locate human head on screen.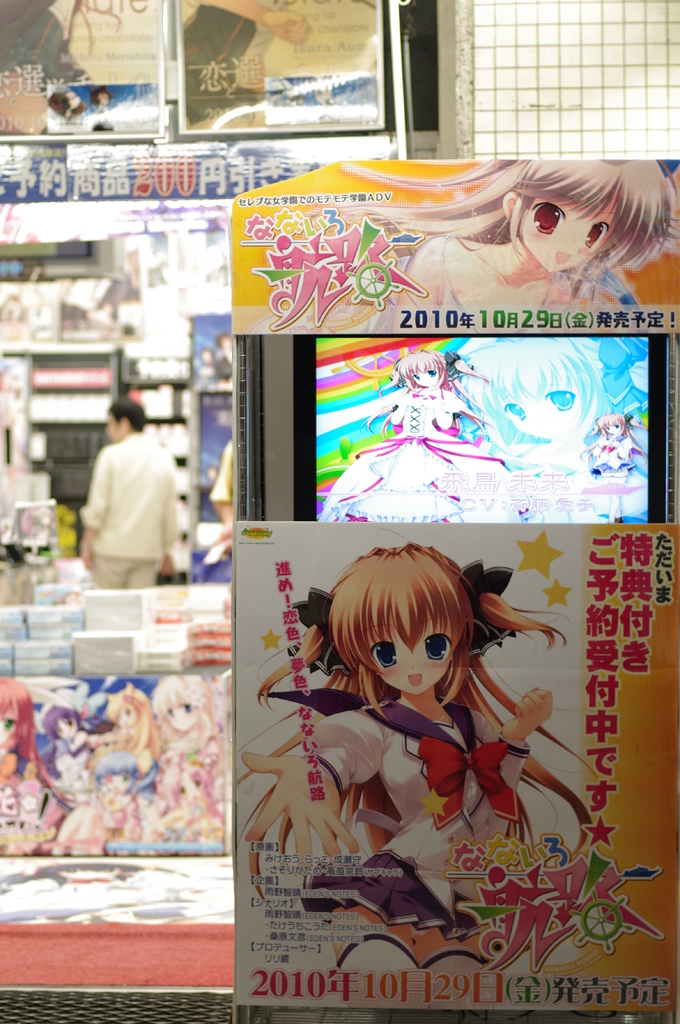
On screen at region(493, 149, 667, 284).
